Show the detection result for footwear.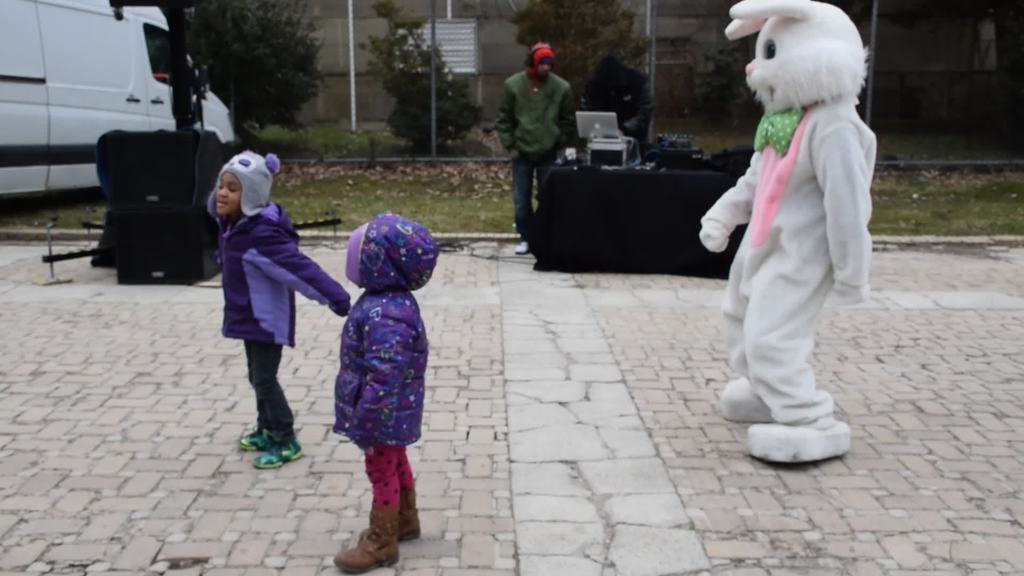
258,442,305,469.
